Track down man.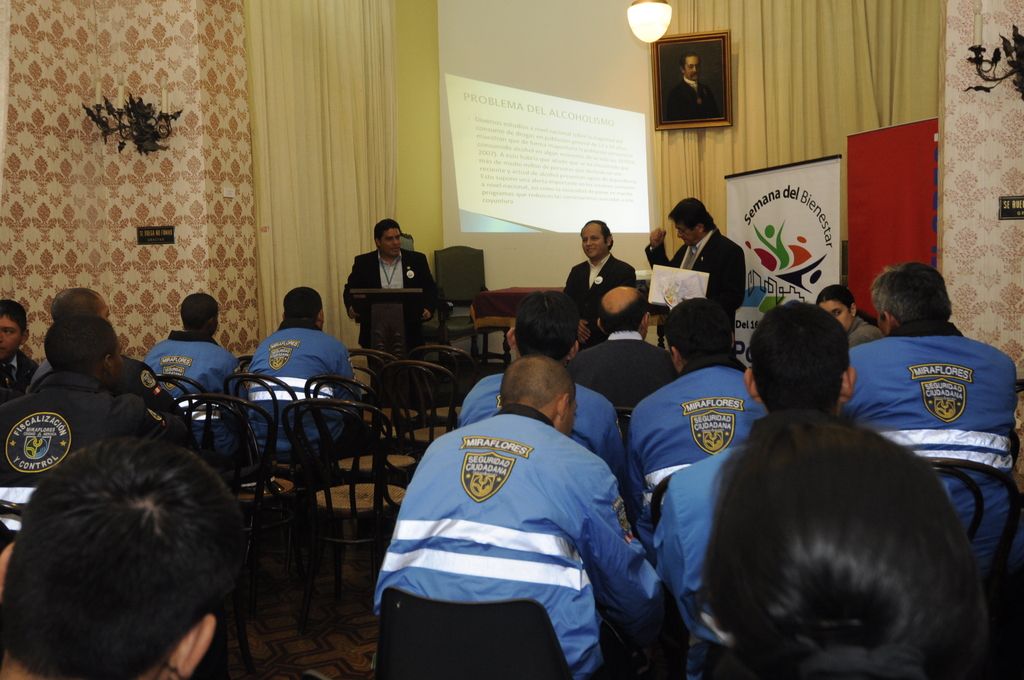
Tracked to 554, 282, 684, 417.
